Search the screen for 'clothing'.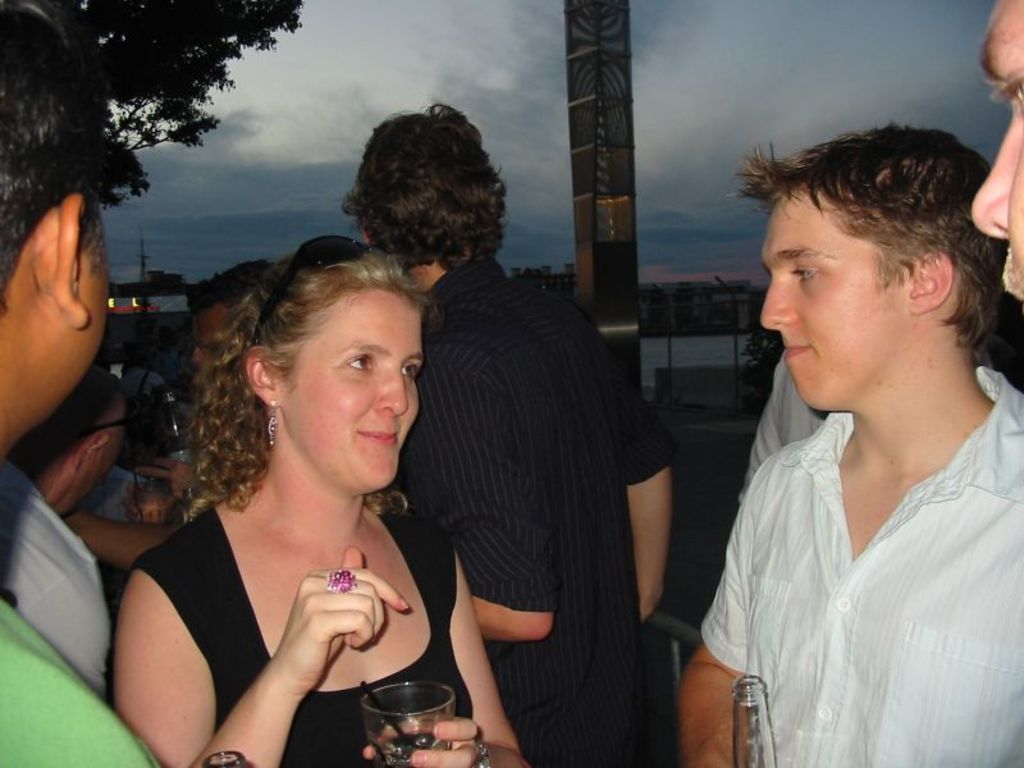
Found at x1=689, y1=406, x2=1023, y2=767.
